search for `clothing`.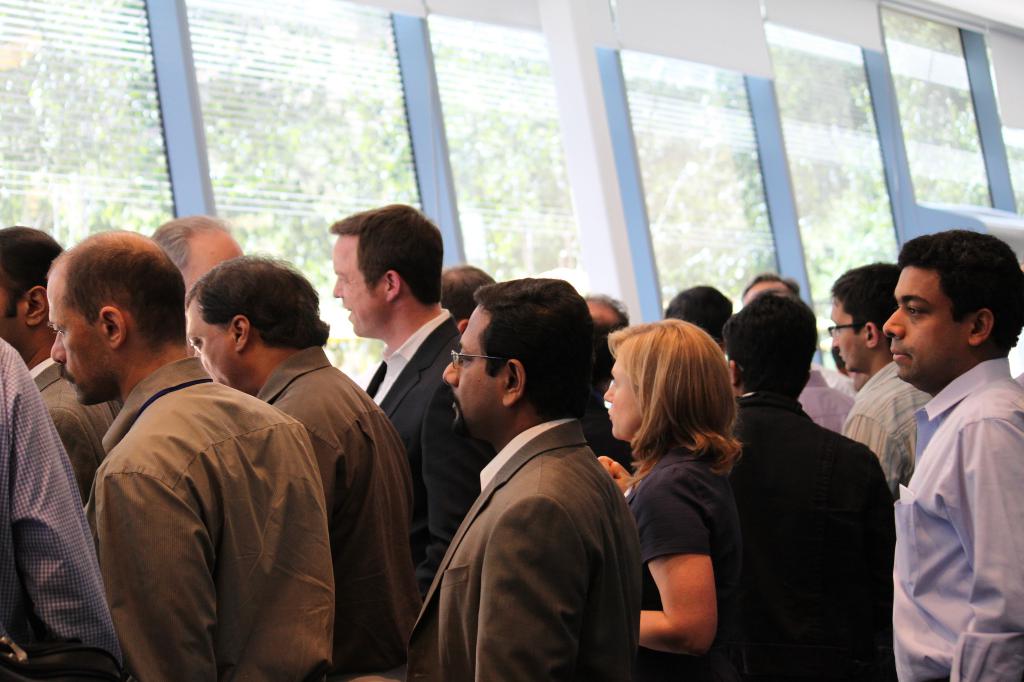
Found at [x1=869, y1=301, x2=1021, y2=674].
